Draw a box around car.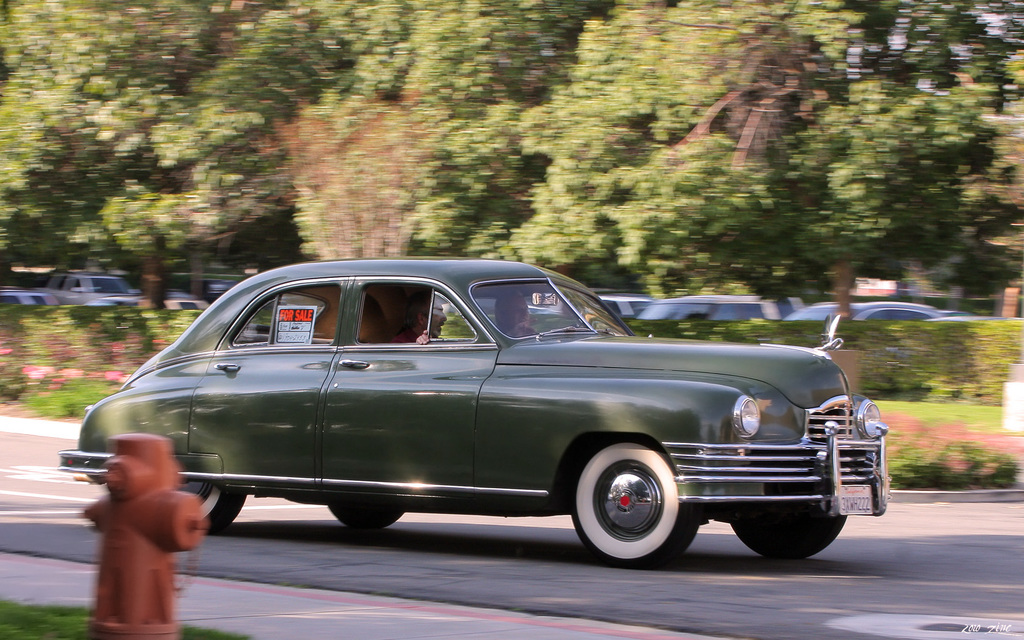
l=590, t=288, r=650, b=319.
